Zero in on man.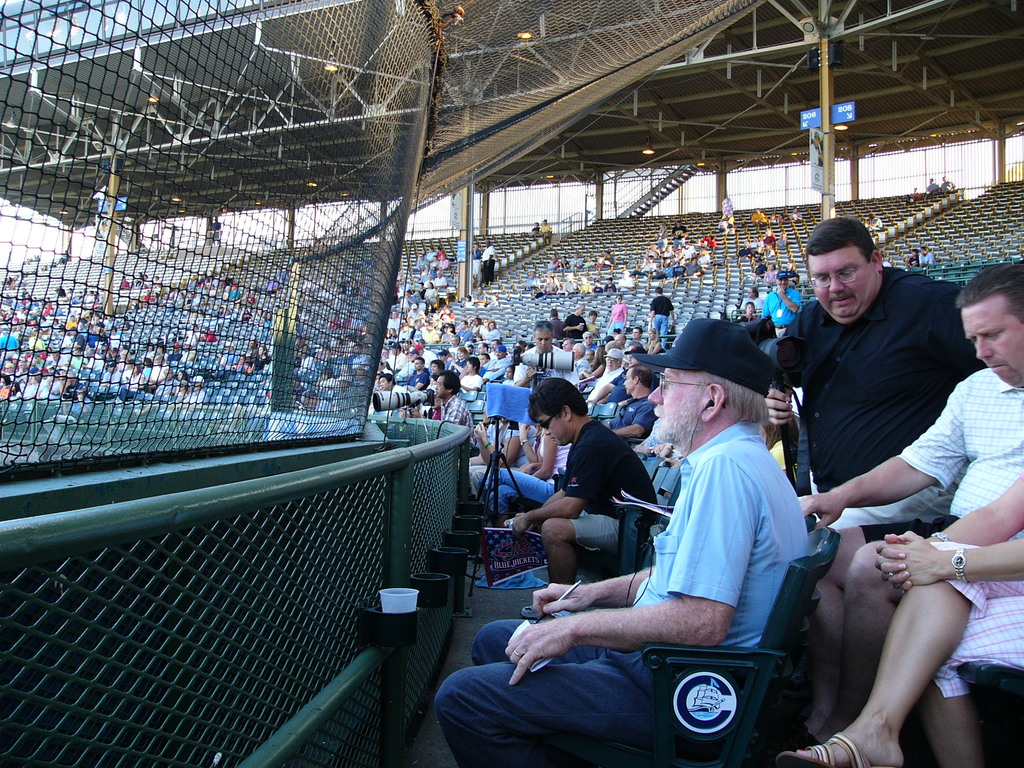
Zeroed in: {"left": 648, "top": 289, "right": 678, "bottom": 351}.
